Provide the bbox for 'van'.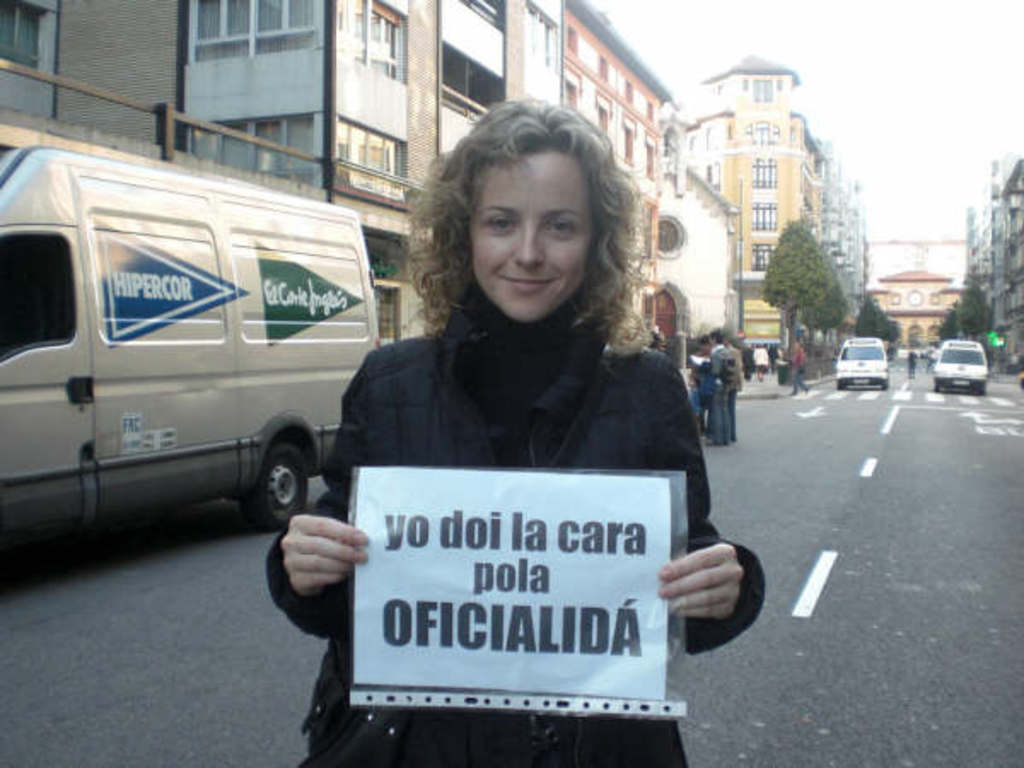
(831, 331, 889, 387).
